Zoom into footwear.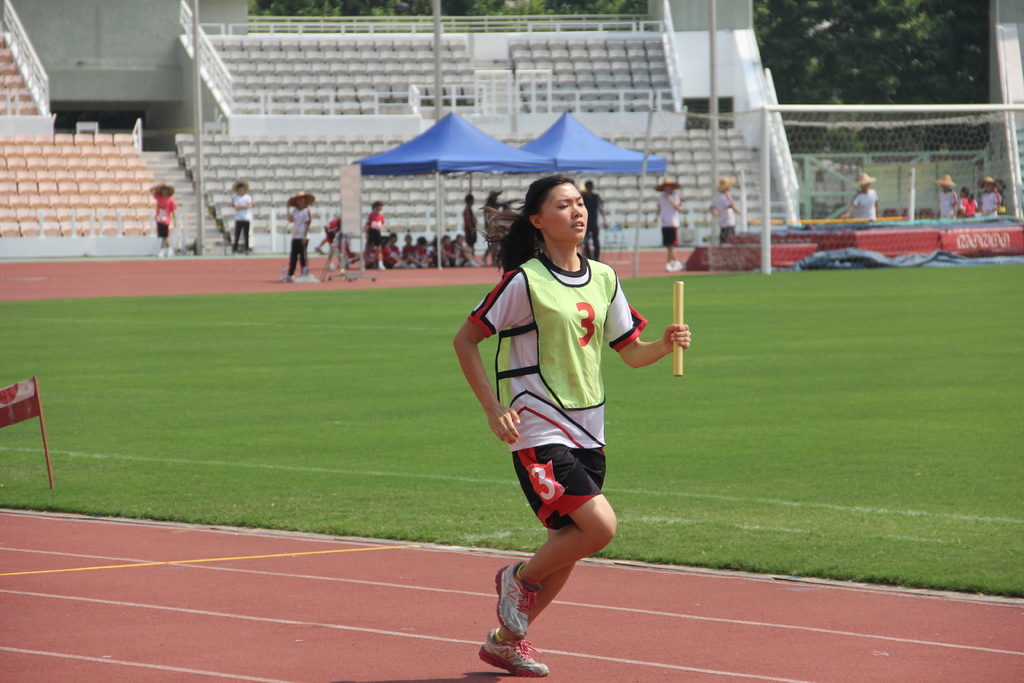
Zoom target: <bbox>477, 623, 550, 679</bbox>.
